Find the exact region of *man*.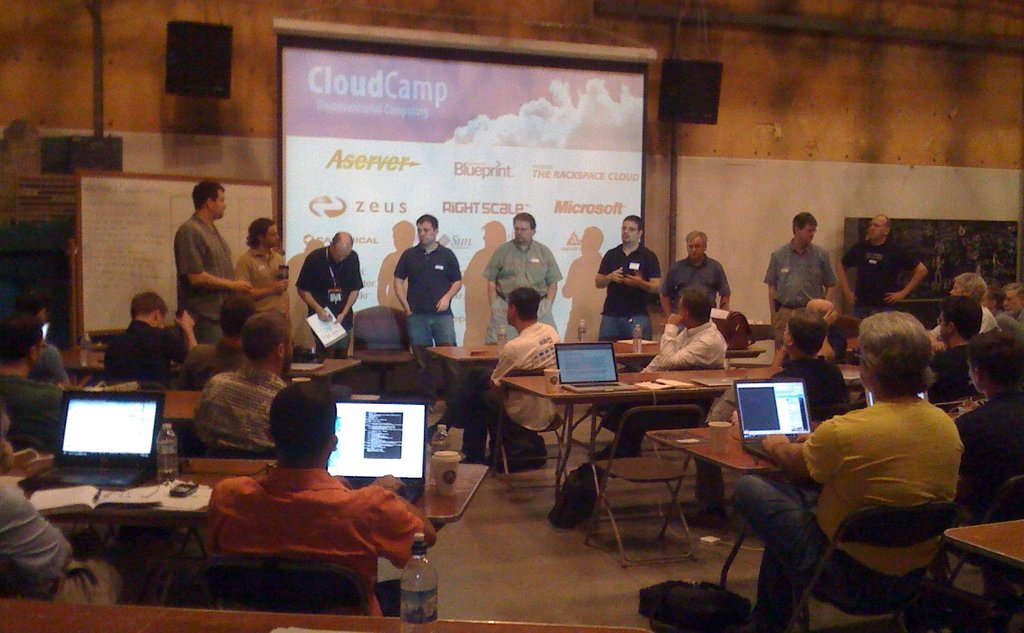
Exact region: x1=296 y1=227 x2=369 y2=353.
